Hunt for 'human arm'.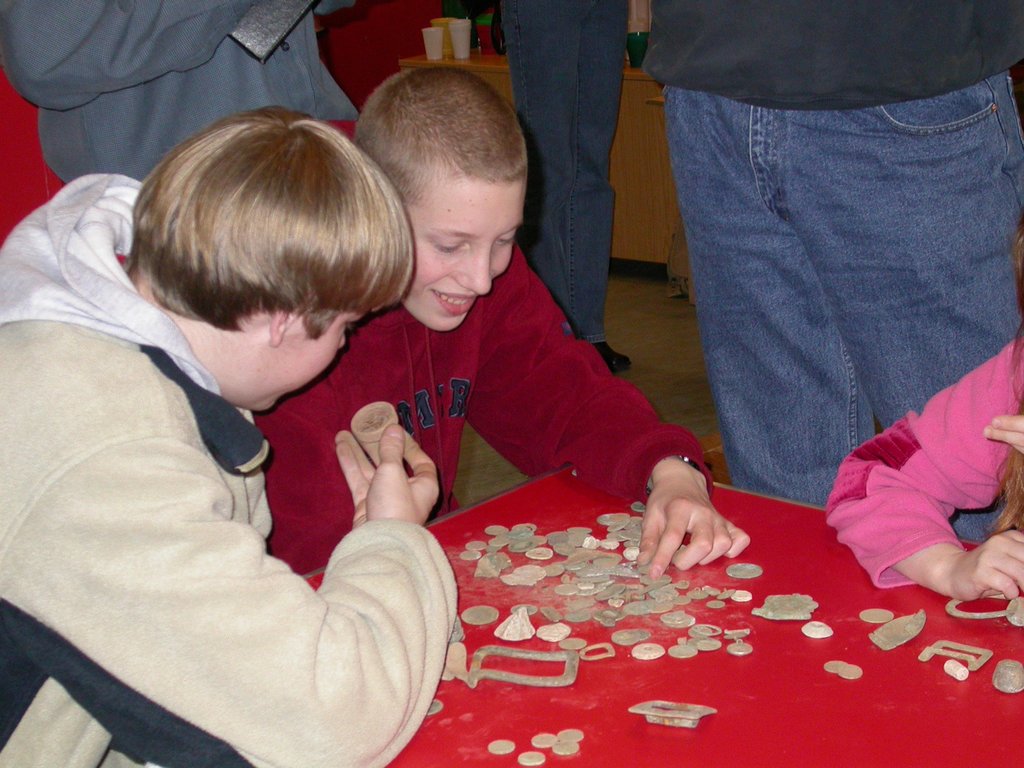
Hunted down at <bbox>991, 425, 1023, 468</bbox>.
